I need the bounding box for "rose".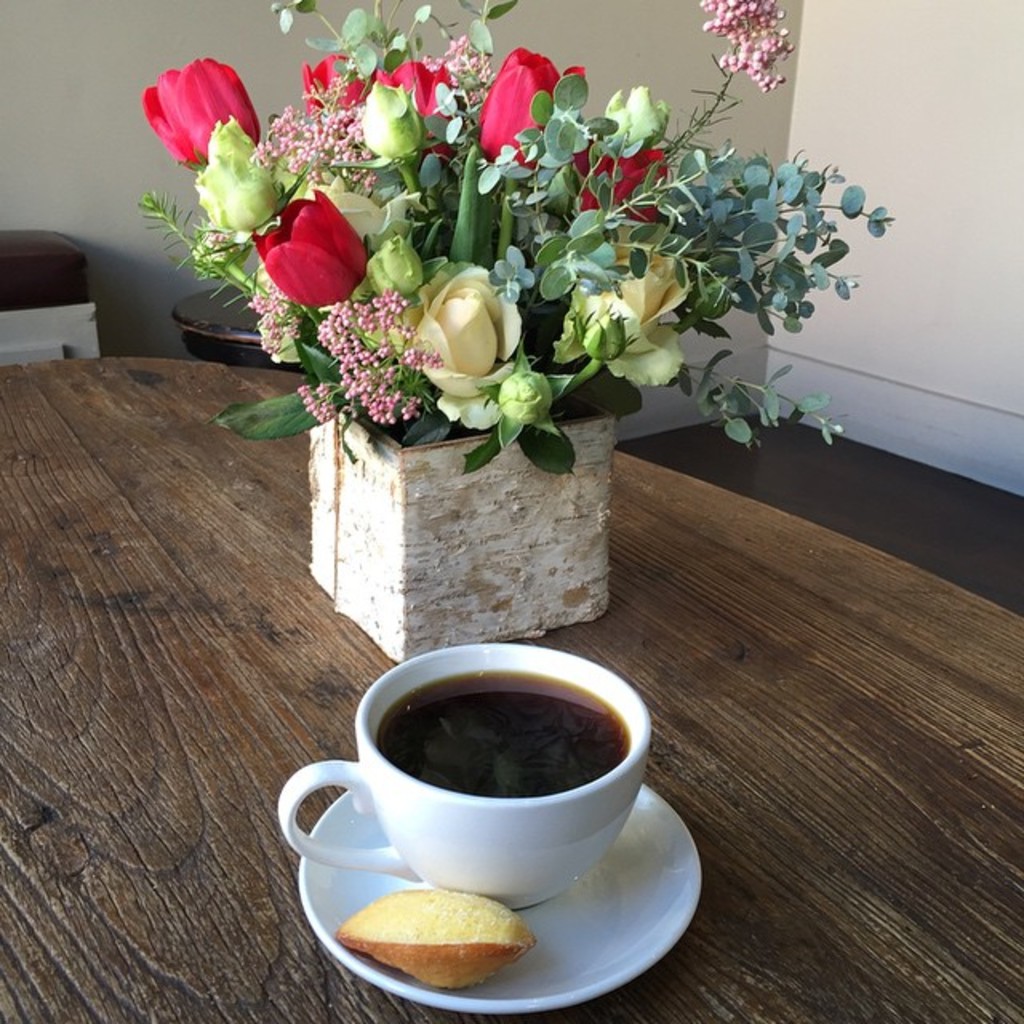
Here it is: 256:170:426:282.
